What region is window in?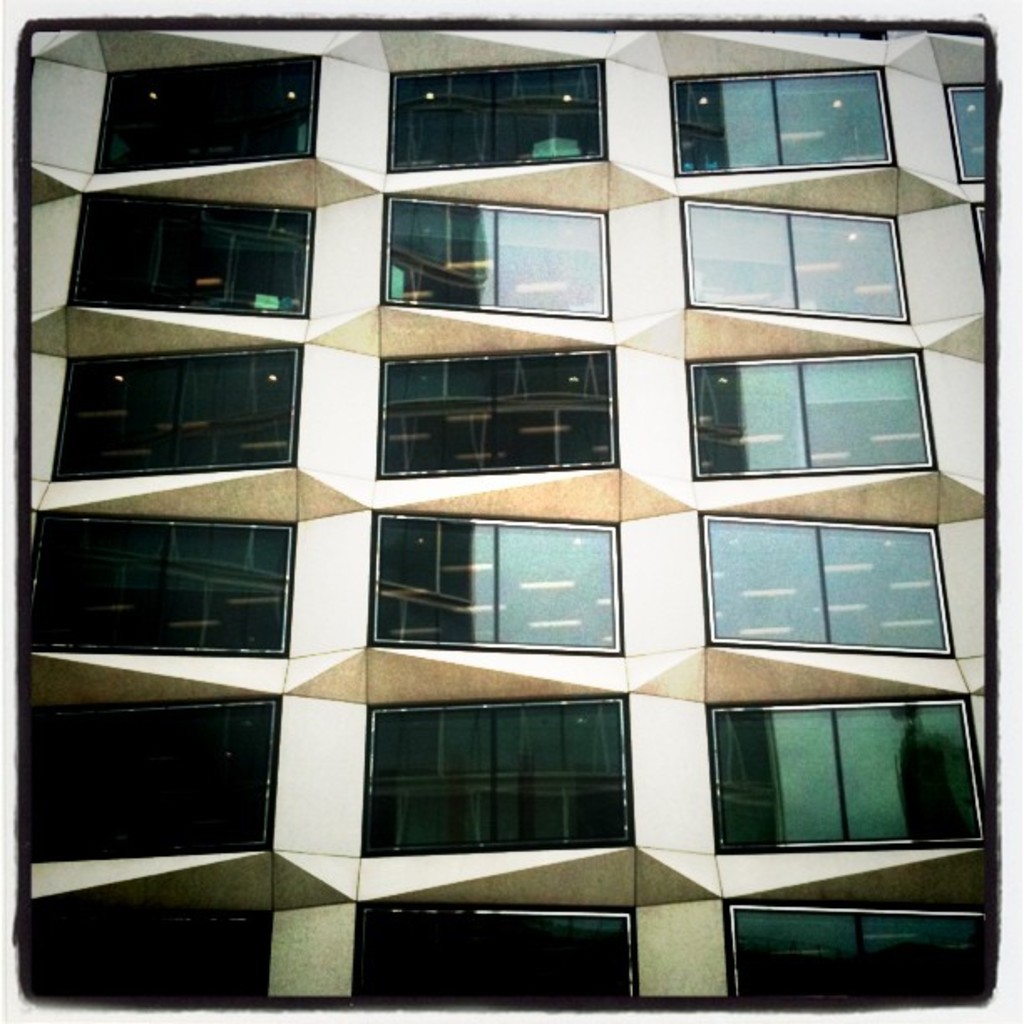
region(673, 209, 900, 316).
